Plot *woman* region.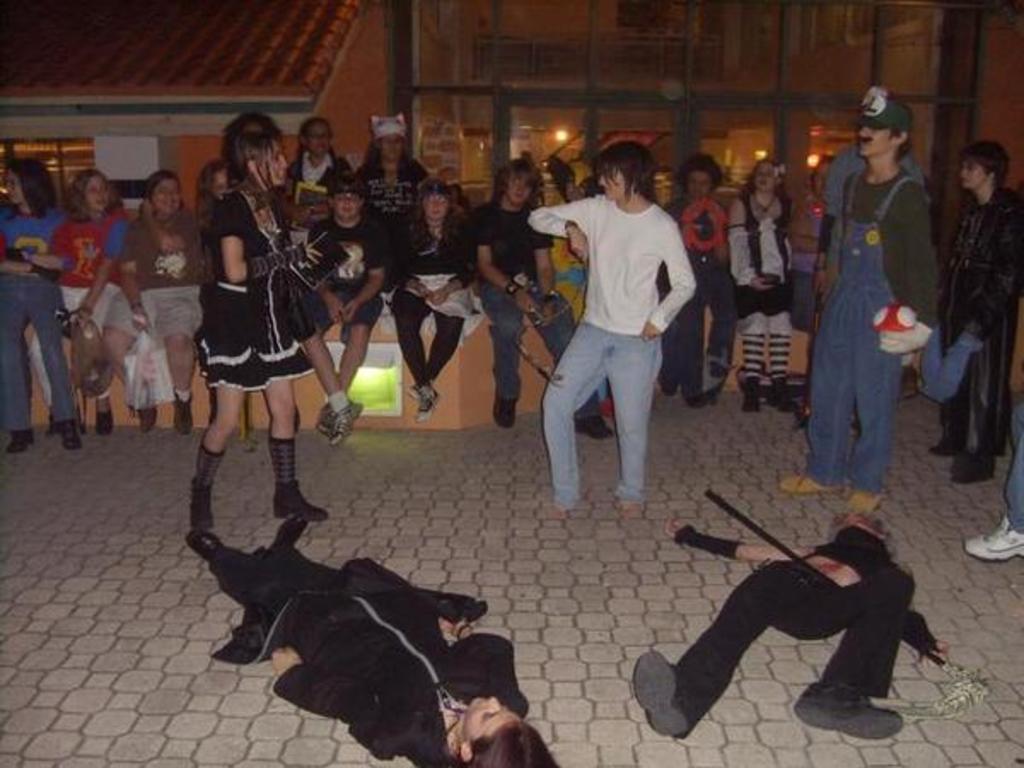
Plotted at <bbox>183, 104, 345, 553</bbox>.
